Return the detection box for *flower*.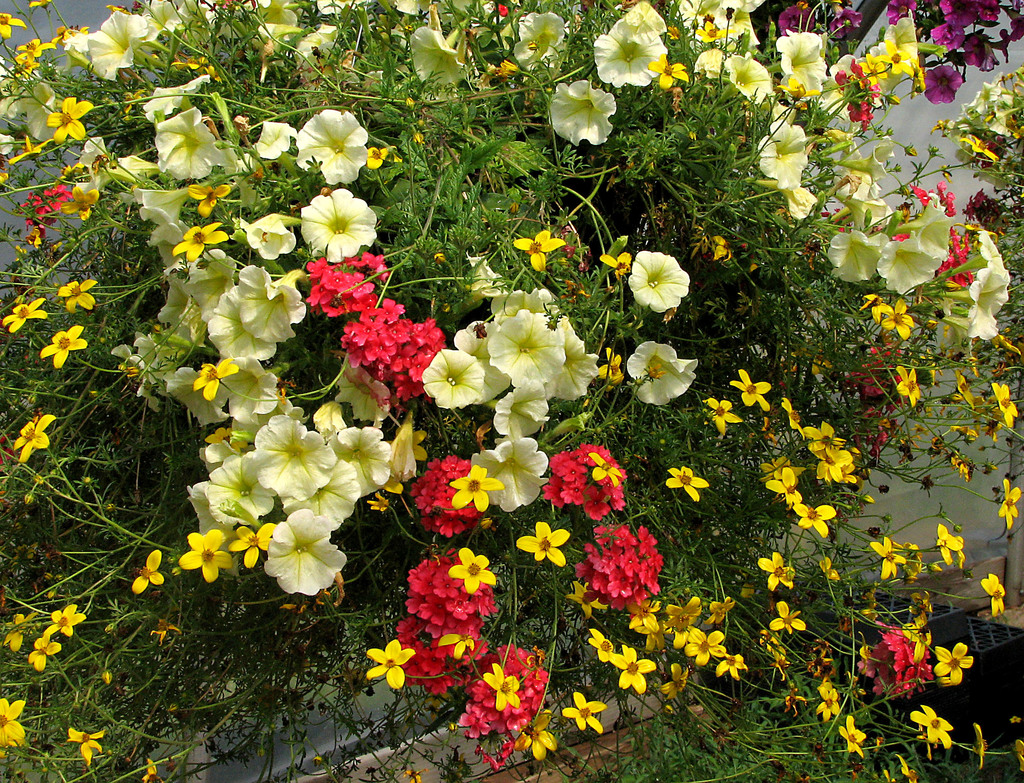
l=40, t=322, r=86, b=373.
